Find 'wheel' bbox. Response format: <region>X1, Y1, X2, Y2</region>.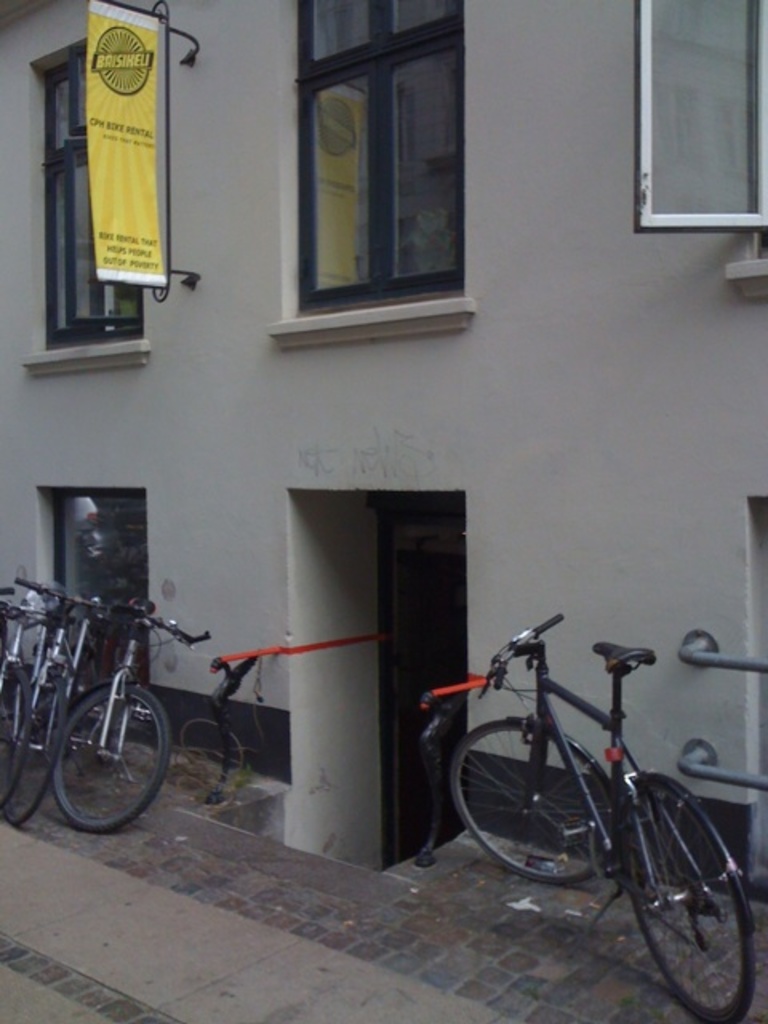
<region>54, 685, 182, 829</region>.
